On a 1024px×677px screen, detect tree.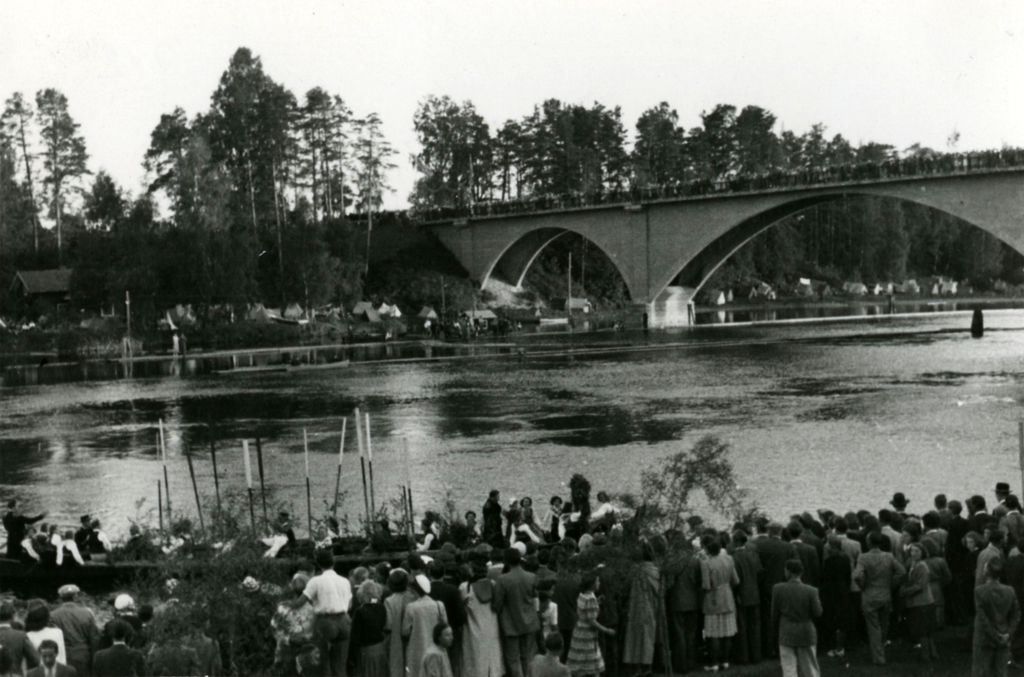
[0, 170, 47, 266].
